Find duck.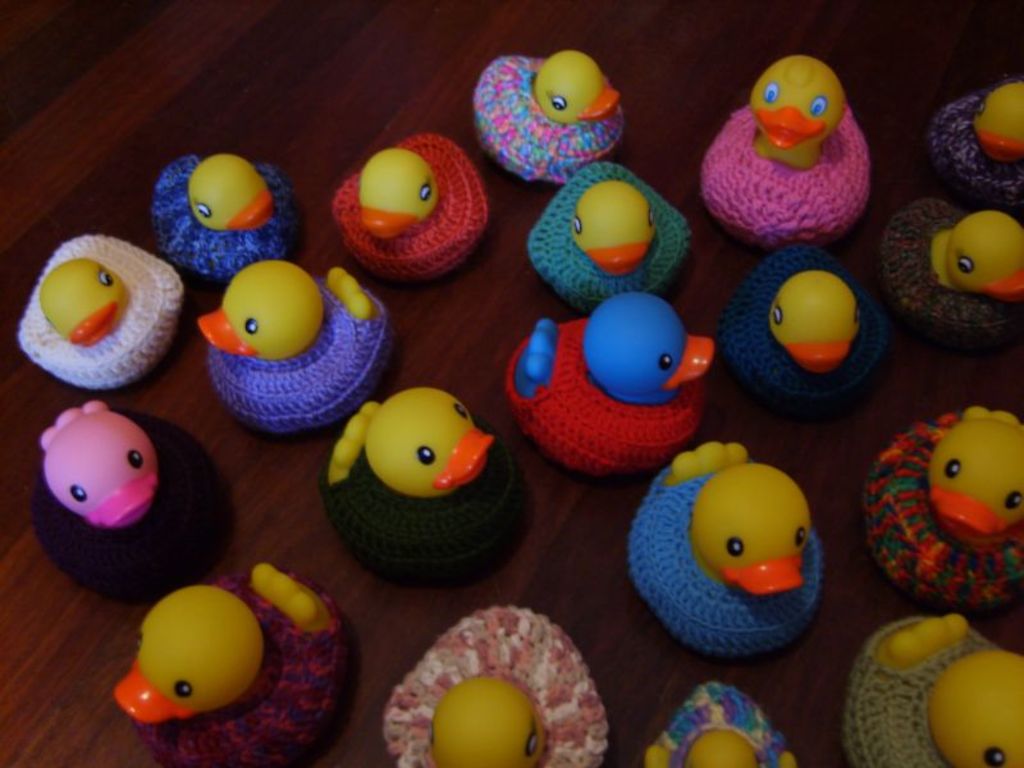
[x1=500, y1=288, x2=721, y2=474].
